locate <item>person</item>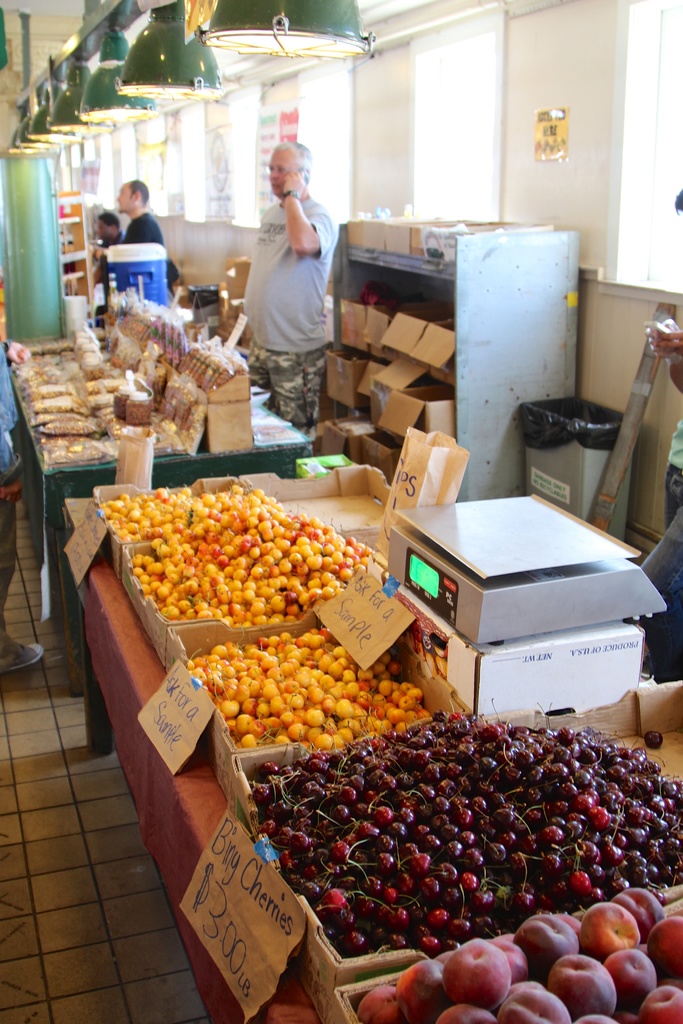
left=235, top=138, right=337, bottom=438
